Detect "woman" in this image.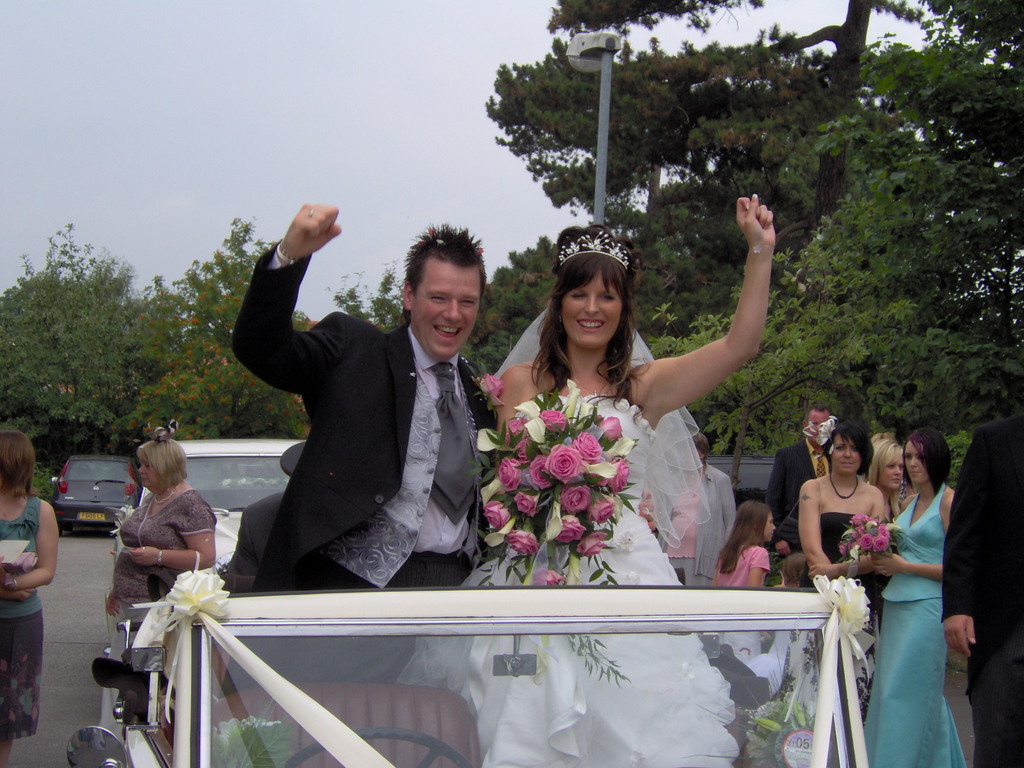
Detection: [x1=96, y1=438, x2=218, y2=743].
